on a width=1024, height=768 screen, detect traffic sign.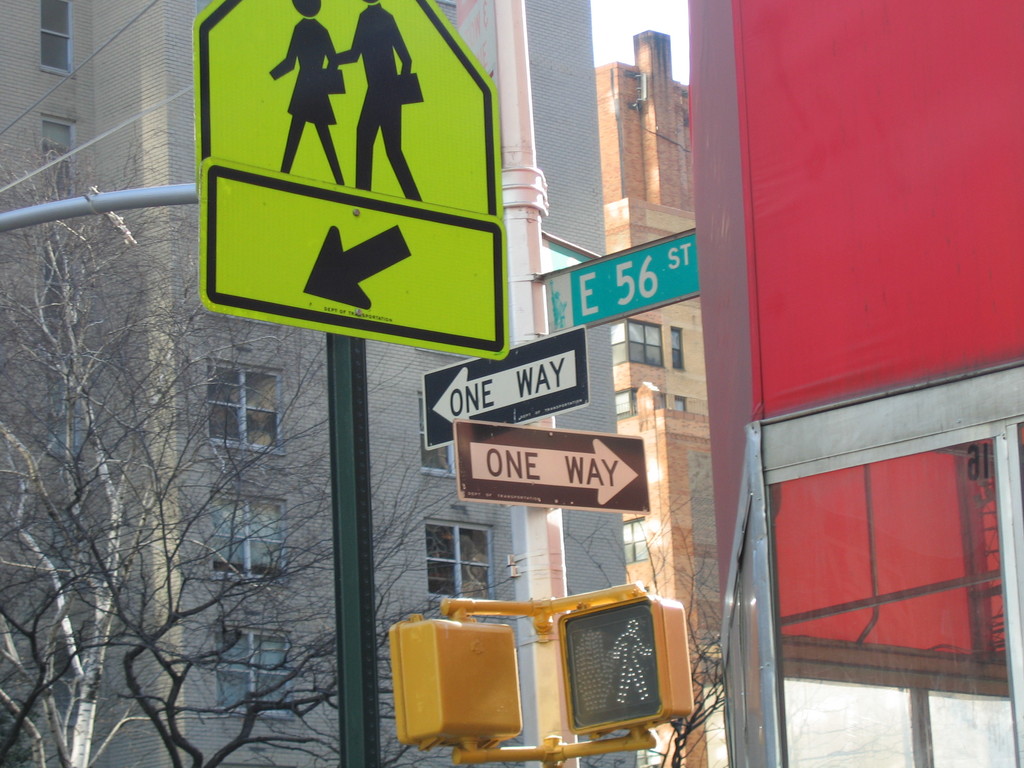
452/417/656/516.
